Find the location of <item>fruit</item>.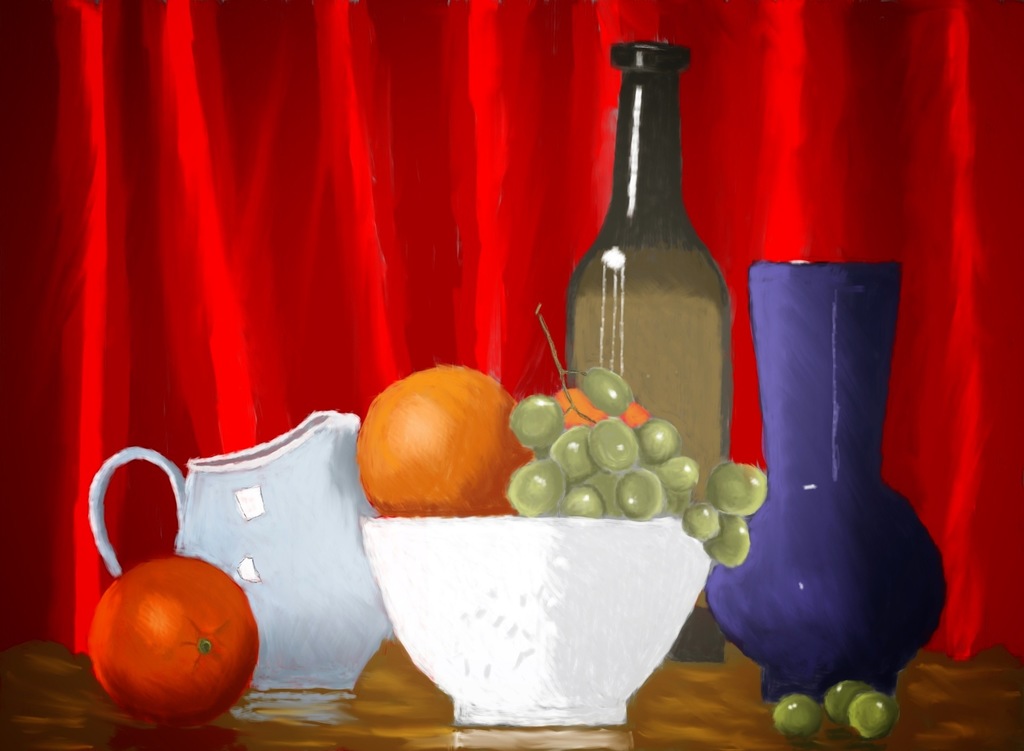
Location: rect(774, 696, 822, 740).
